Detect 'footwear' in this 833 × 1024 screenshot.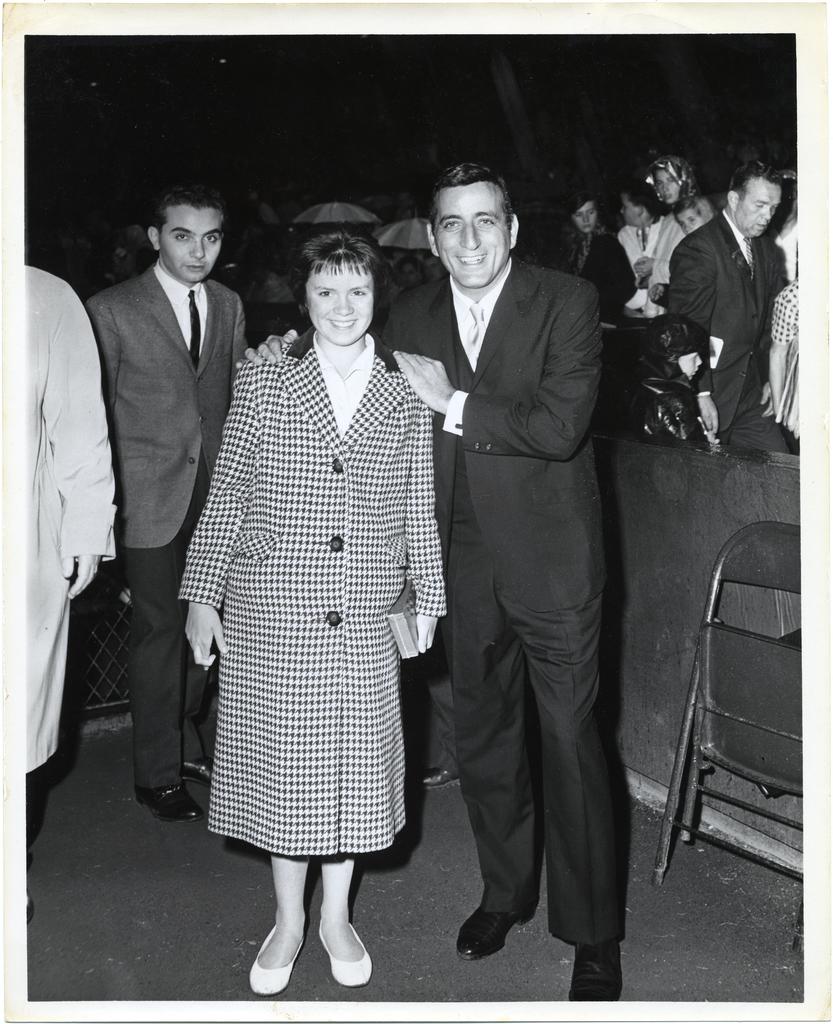
Detection: locate(128, 781, 203, 824).
